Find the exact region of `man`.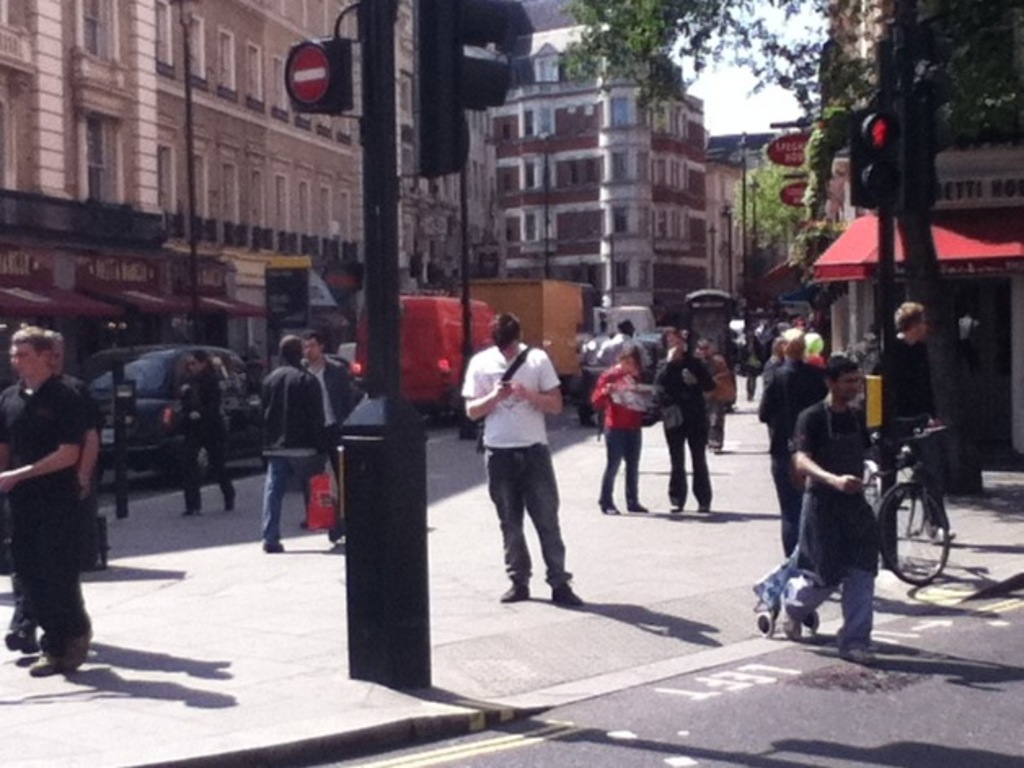
Exact region: locate(302, 331, 355, 528).
